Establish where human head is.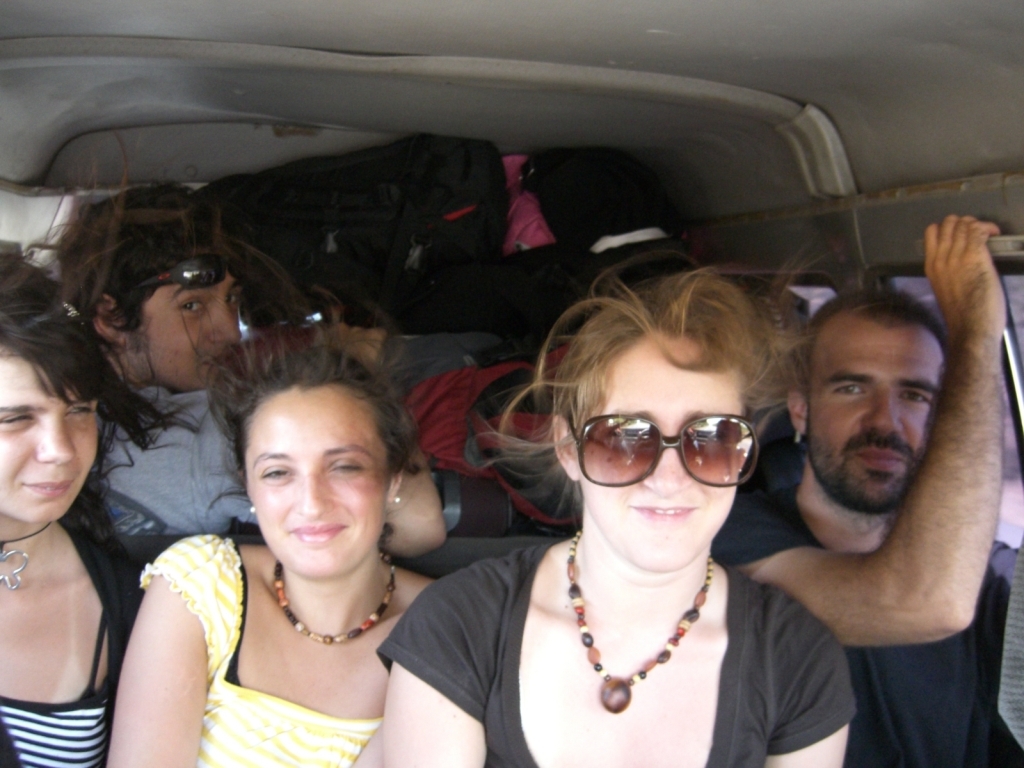
Established at region(550, 263, 760, 576).
